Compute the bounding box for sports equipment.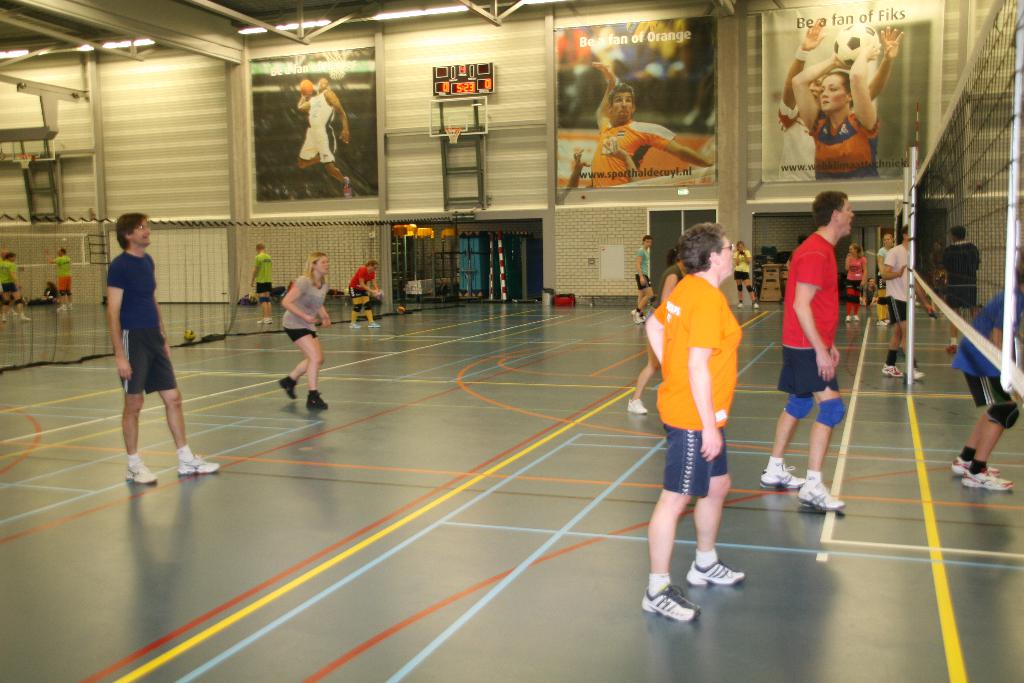
761, 464, 801, 486.
